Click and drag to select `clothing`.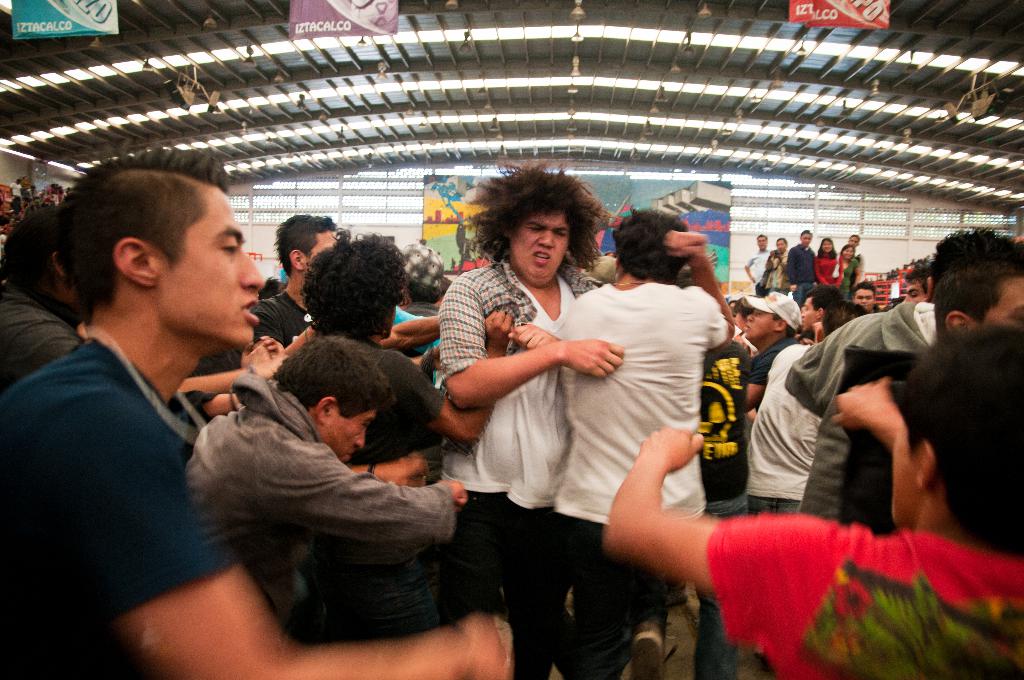
Selection: <region>249, 286, 309, 352</region>.
